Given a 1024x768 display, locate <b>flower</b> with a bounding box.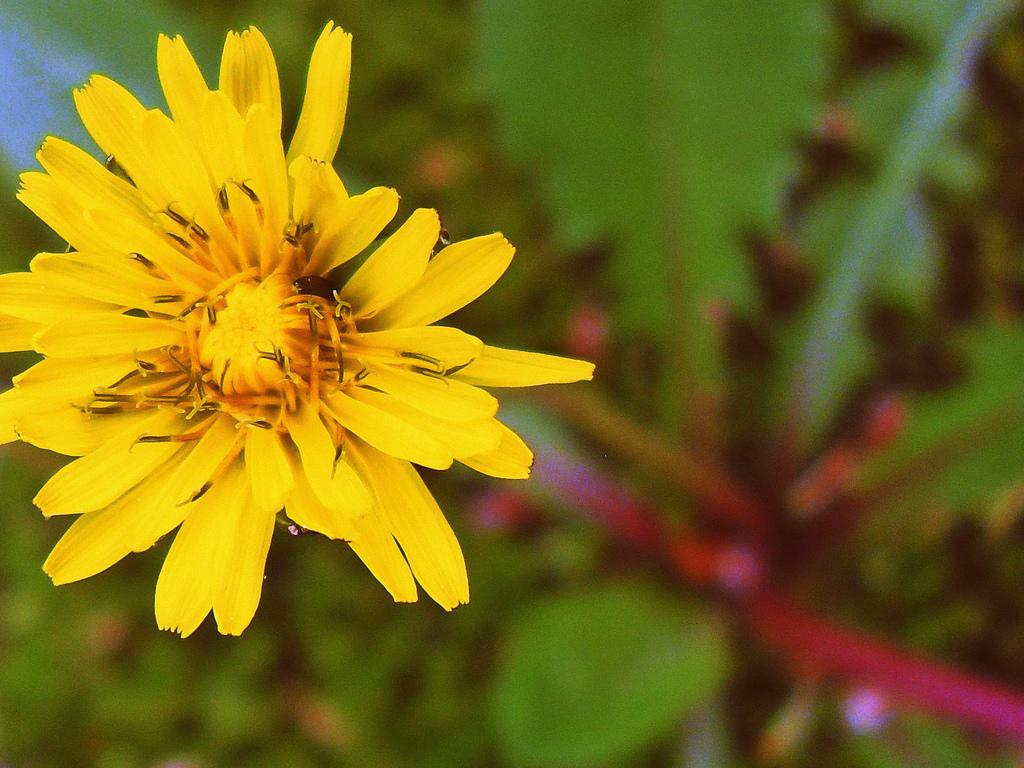
Located: (left=14, top=39, right=532, bottom=649).
